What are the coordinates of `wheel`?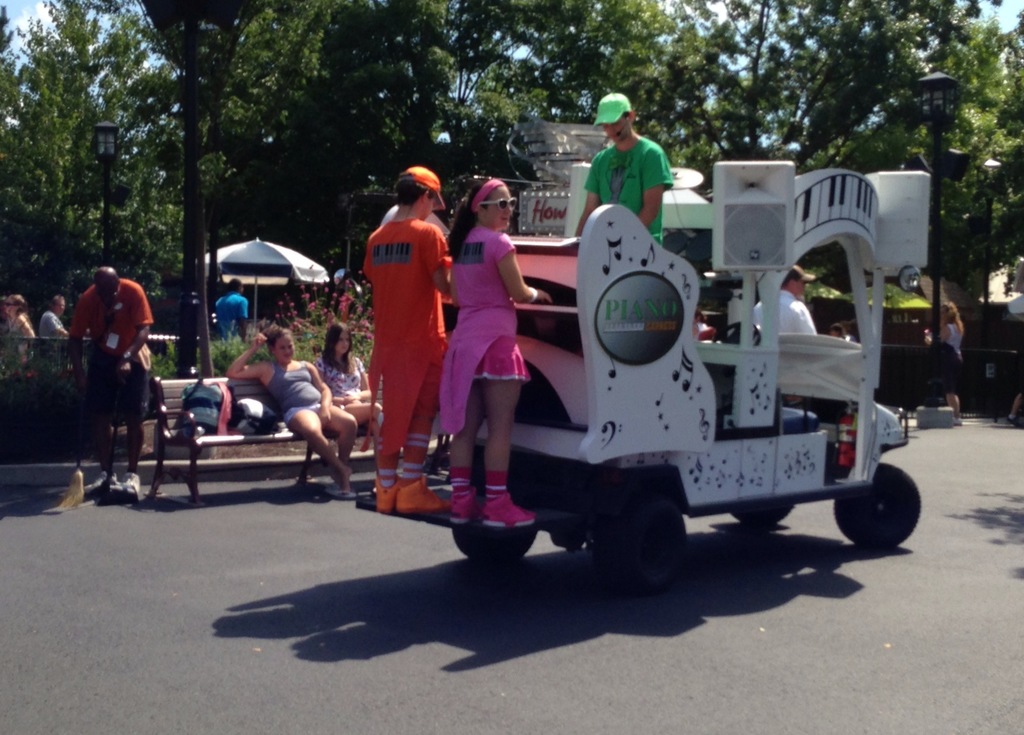
(x1=451, y1=515, x2=540, y2=563).
